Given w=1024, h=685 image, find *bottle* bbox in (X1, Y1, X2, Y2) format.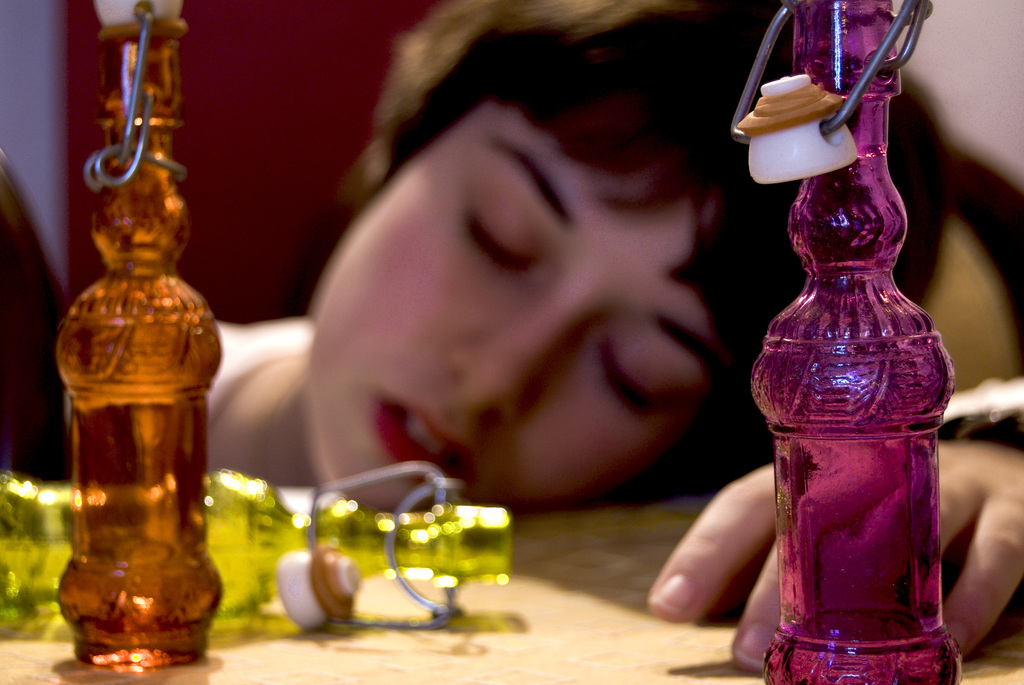
(52, 0, 253, 673).
